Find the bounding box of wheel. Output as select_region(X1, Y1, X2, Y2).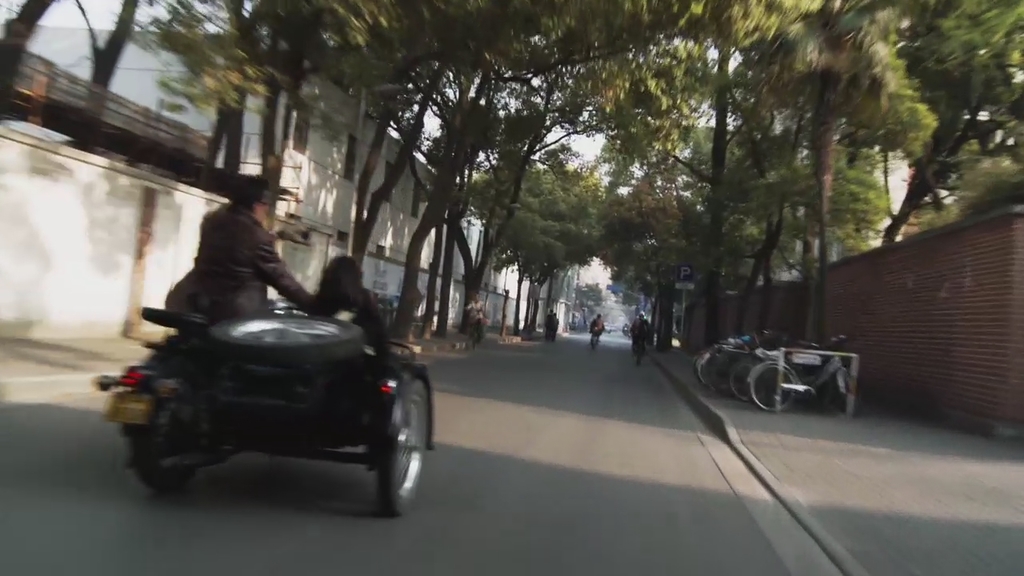
select_region(134, 419, 196, 508).
